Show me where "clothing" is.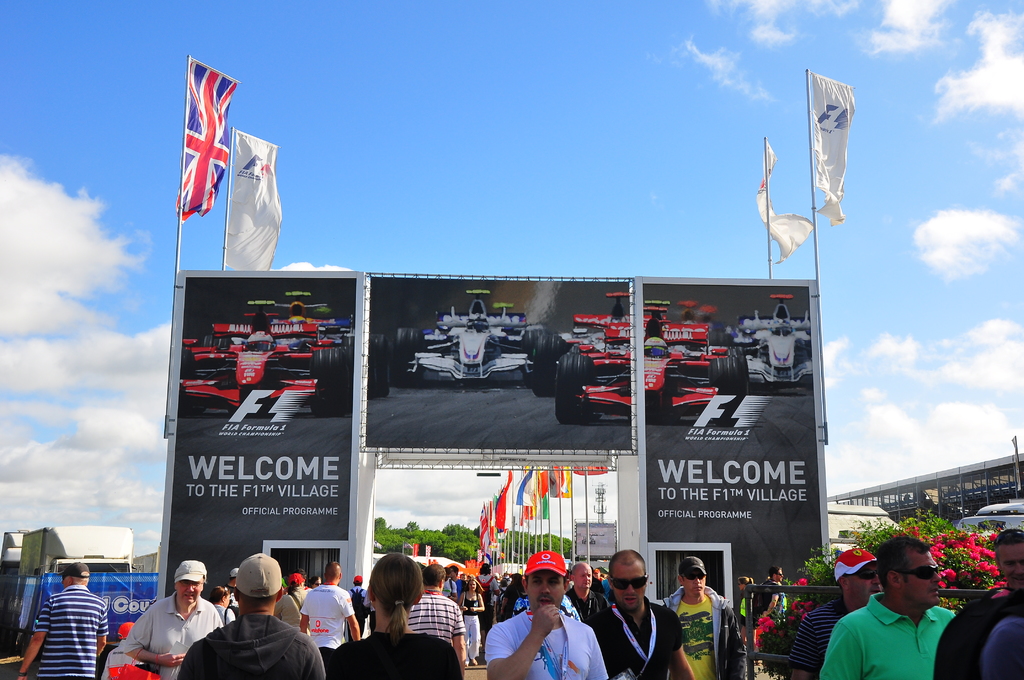
"clothing" is at pyautogui.locateOnScreen(277, 590, 314, 631).
